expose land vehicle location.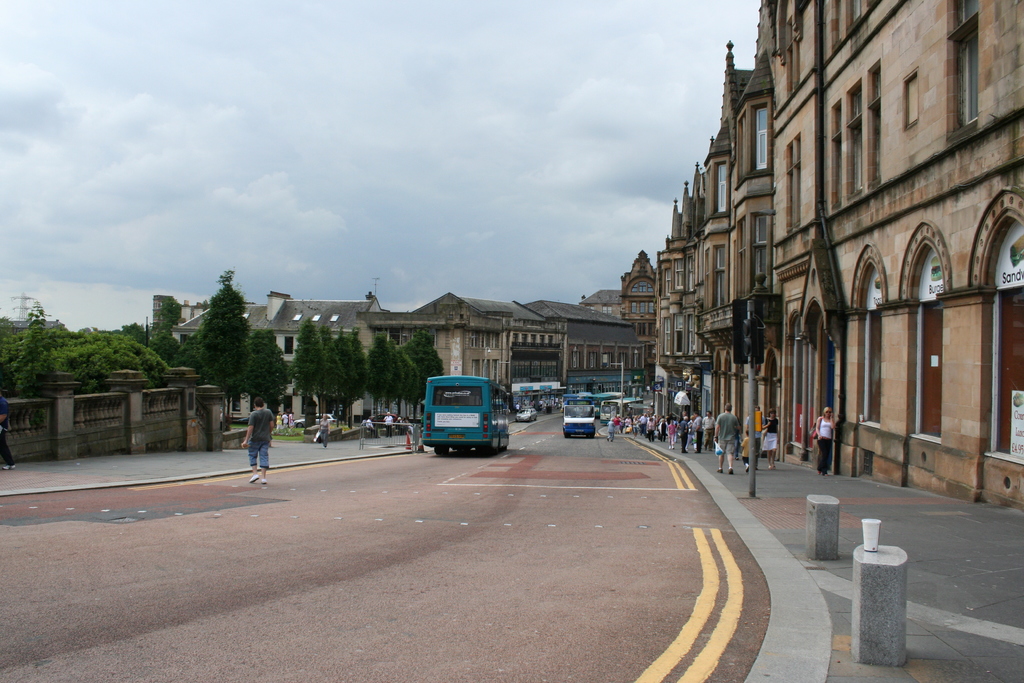
Exposed at [x1=561, y1=390, x2=590, y2=411].
